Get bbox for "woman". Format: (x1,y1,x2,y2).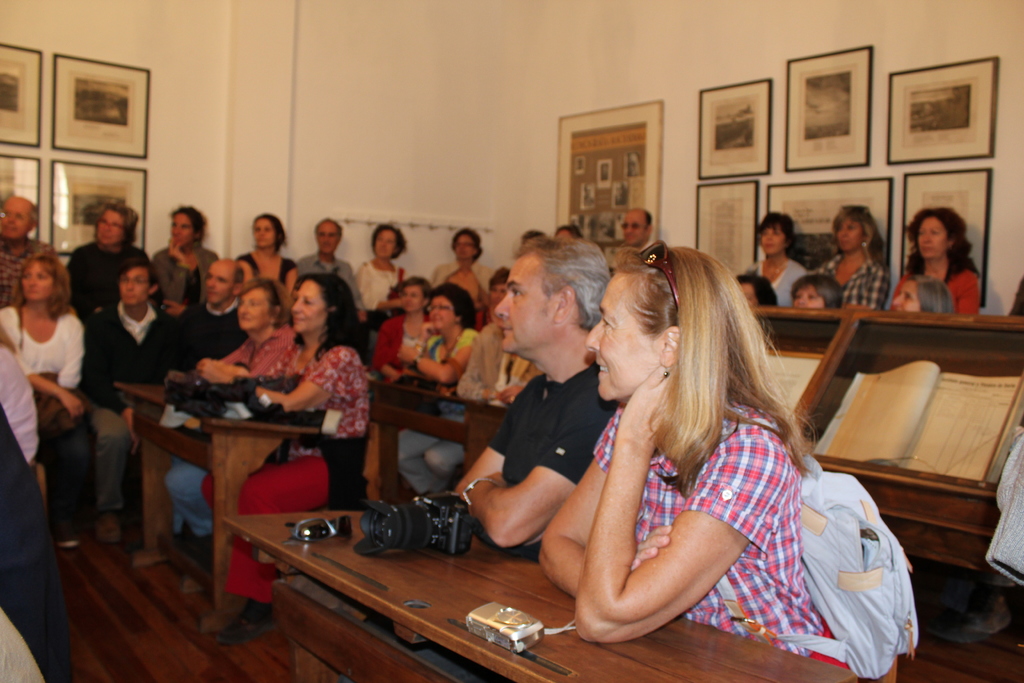
(372,277,438,378).
